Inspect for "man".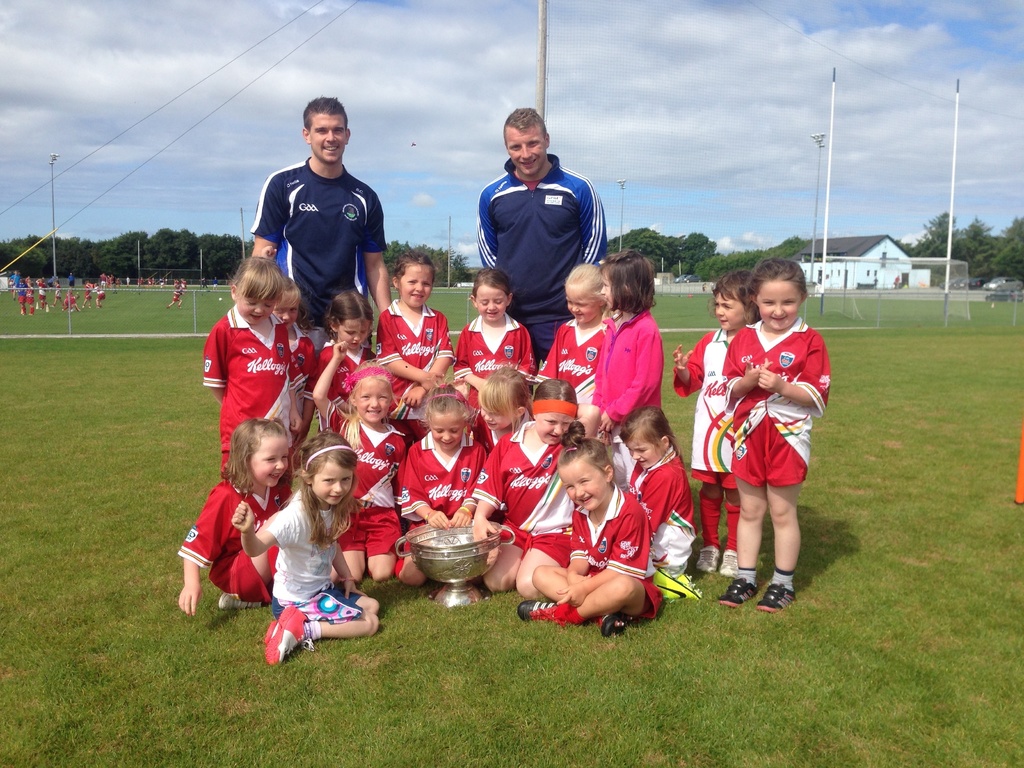
Inspection: l=70, t=272, r=74, b=288.
